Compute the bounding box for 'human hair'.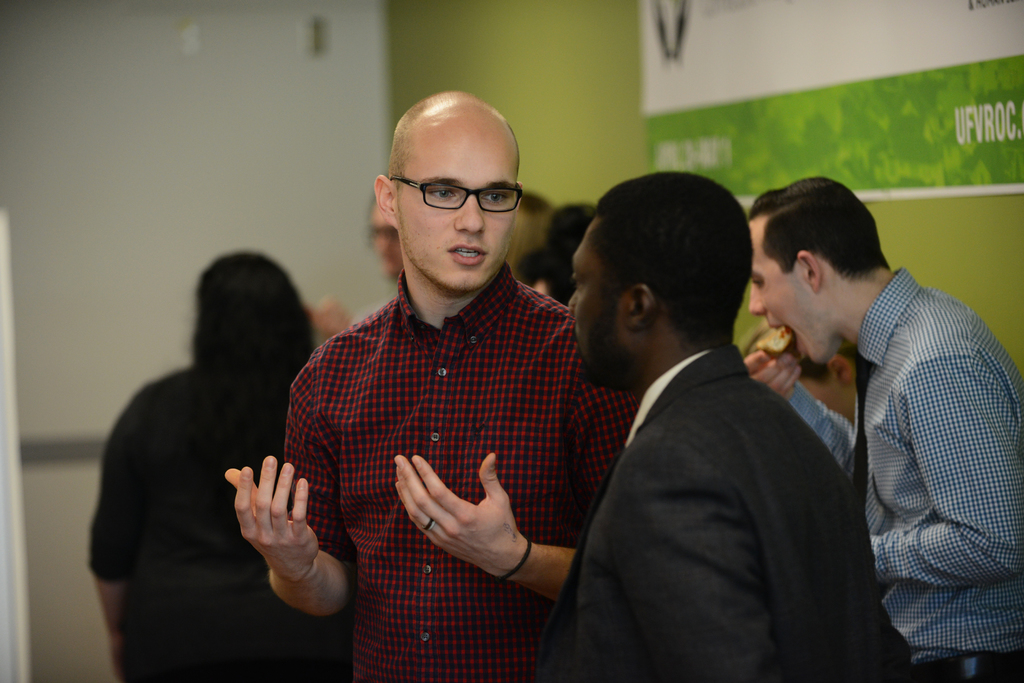
574:178:754:360.
